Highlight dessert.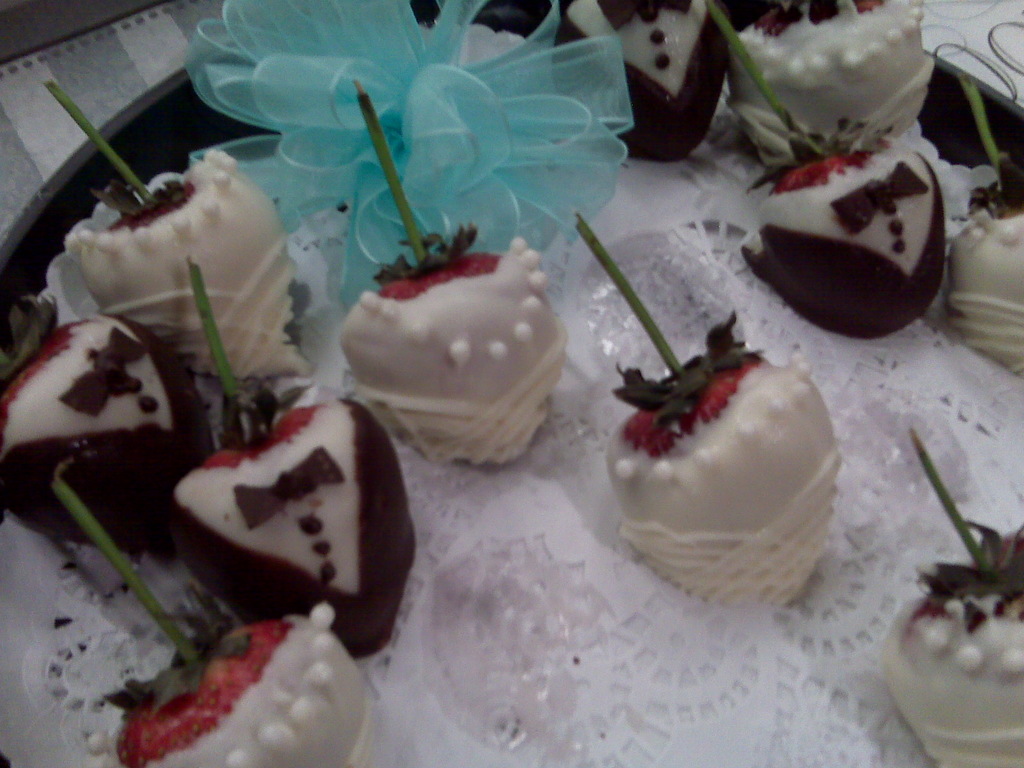
Highlighted region: box=[881, 425, 1023, 767].
